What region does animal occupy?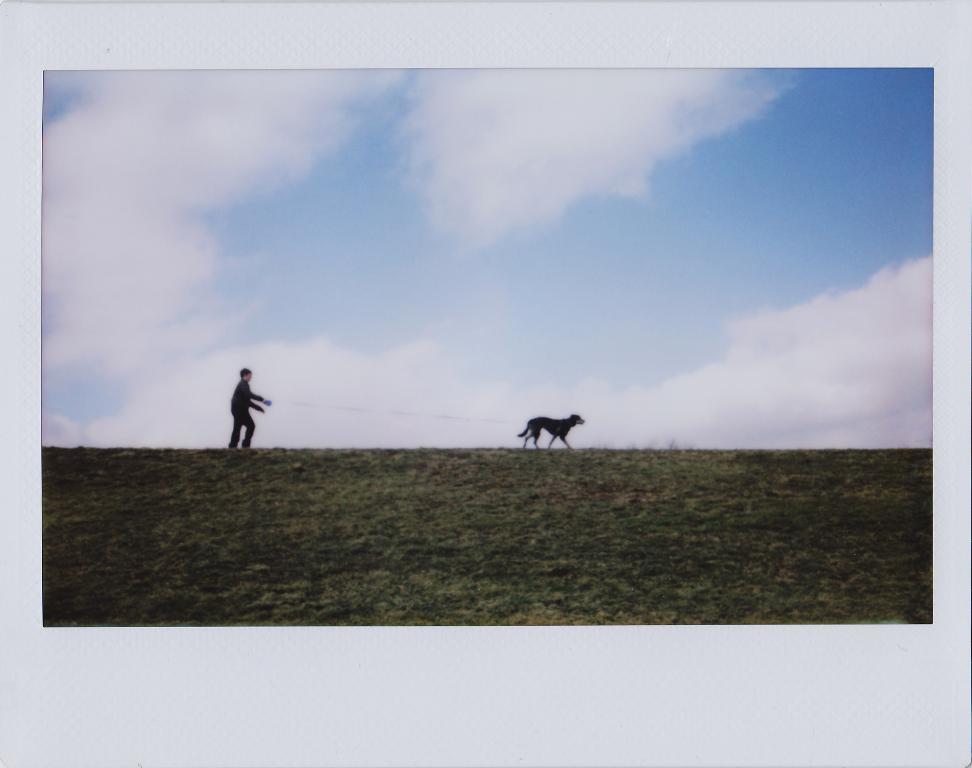
<box>516,412,588,454</box>.
